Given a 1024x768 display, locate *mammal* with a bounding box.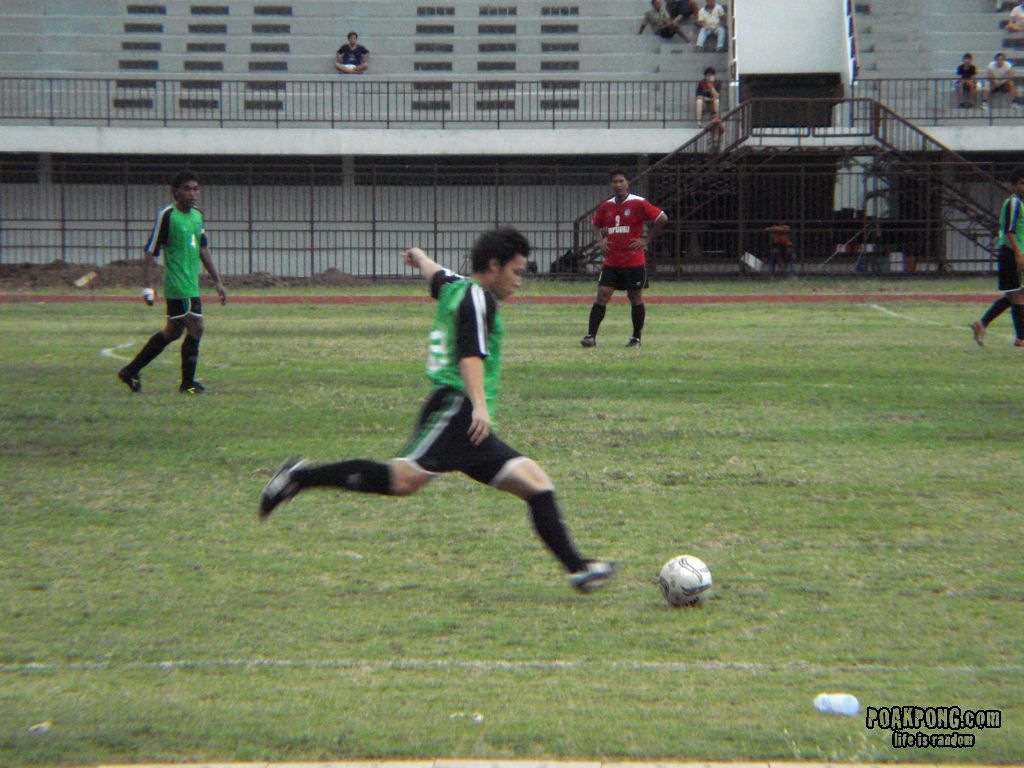
Located: x1=262, y1=253, x2=583, y2=594.
